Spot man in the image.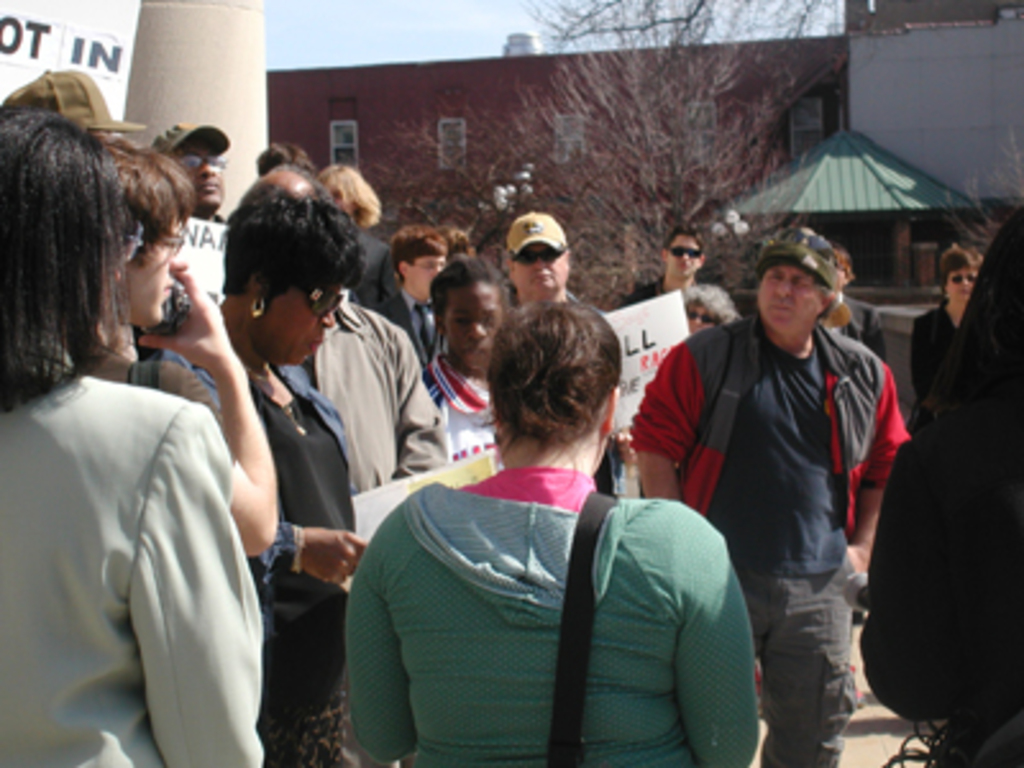
man found at select_region(0, 38, 146, 161).
